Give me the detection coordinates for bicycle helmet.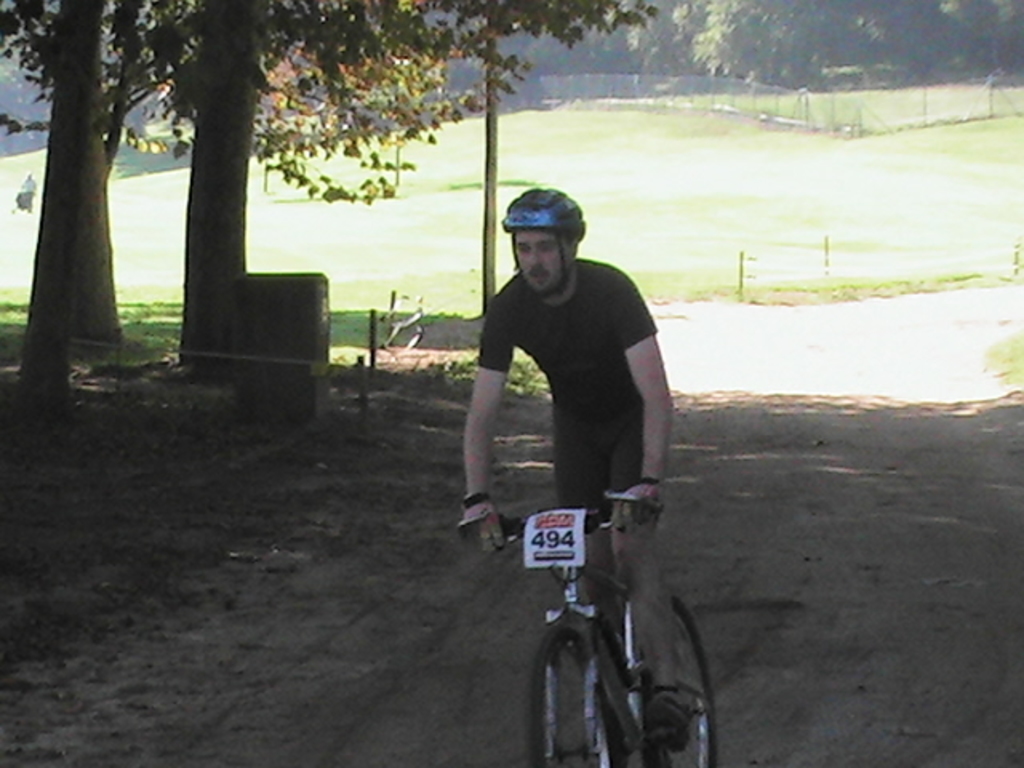
(left=504, top=187, right=586, bottom=286).
